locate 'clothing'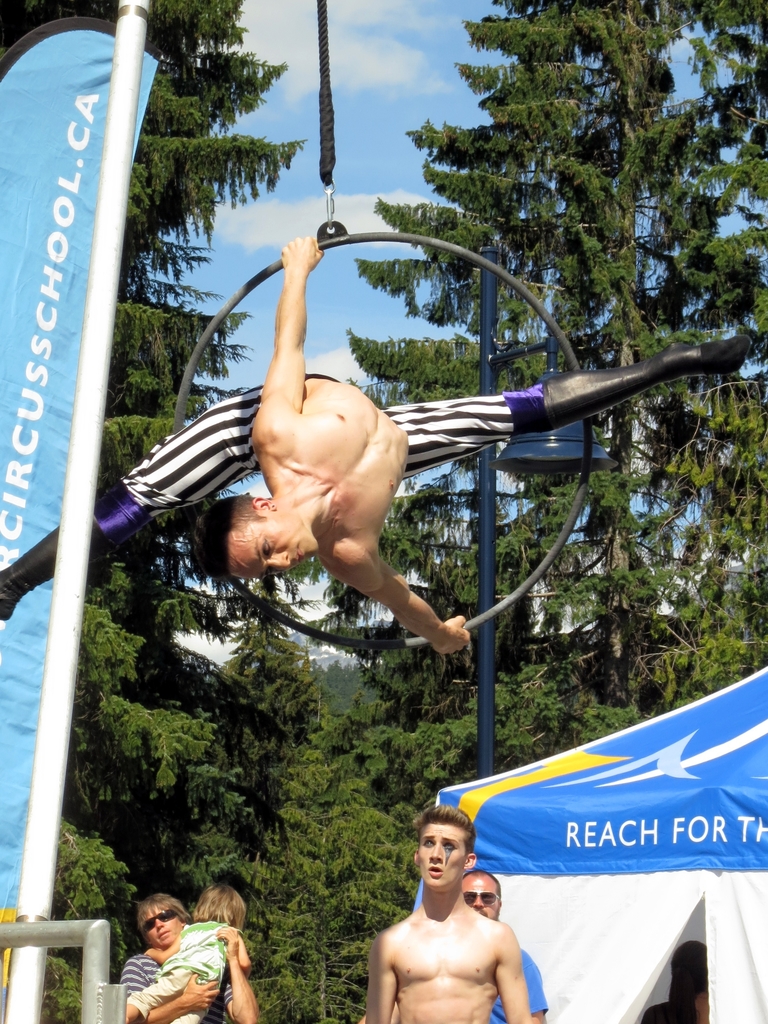
117, 946, 232, 1023
